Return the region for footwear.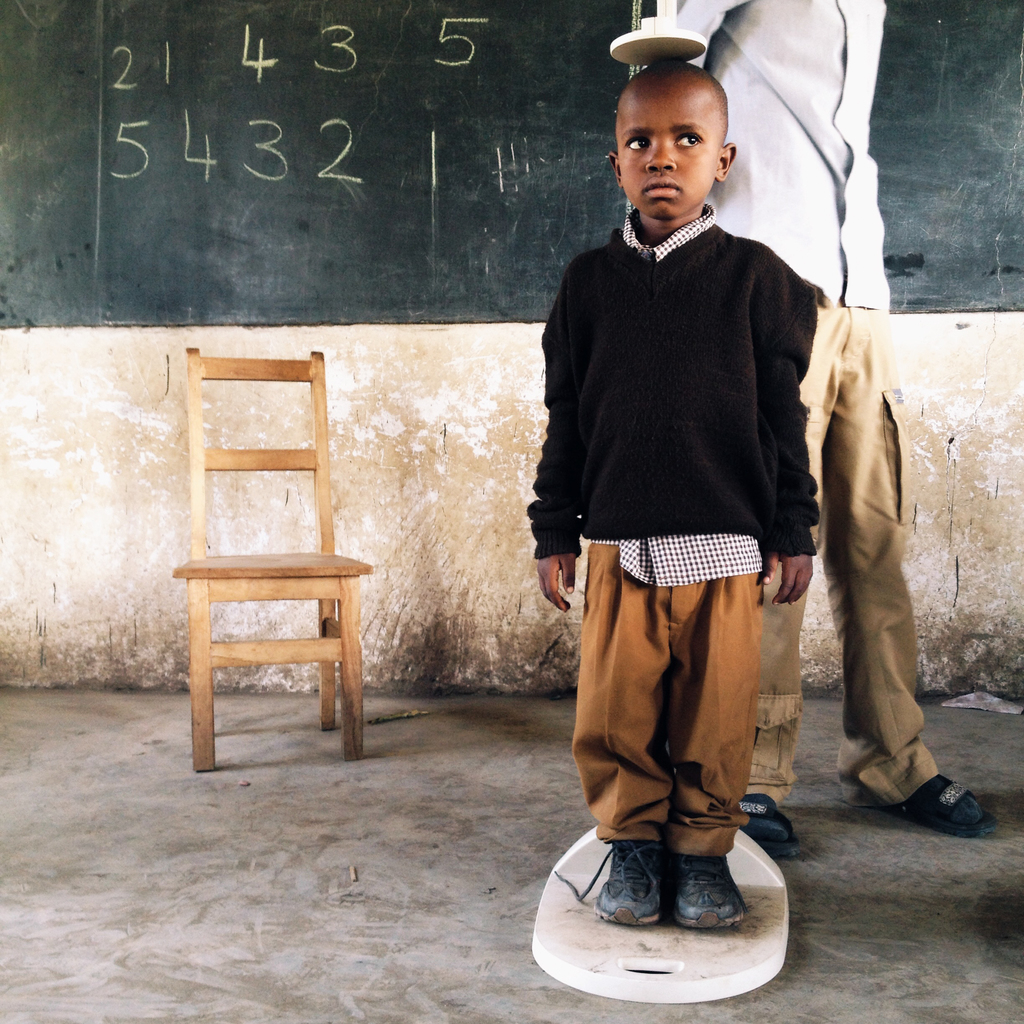
<bbox>740, 795, 807, 854</bbox>.
